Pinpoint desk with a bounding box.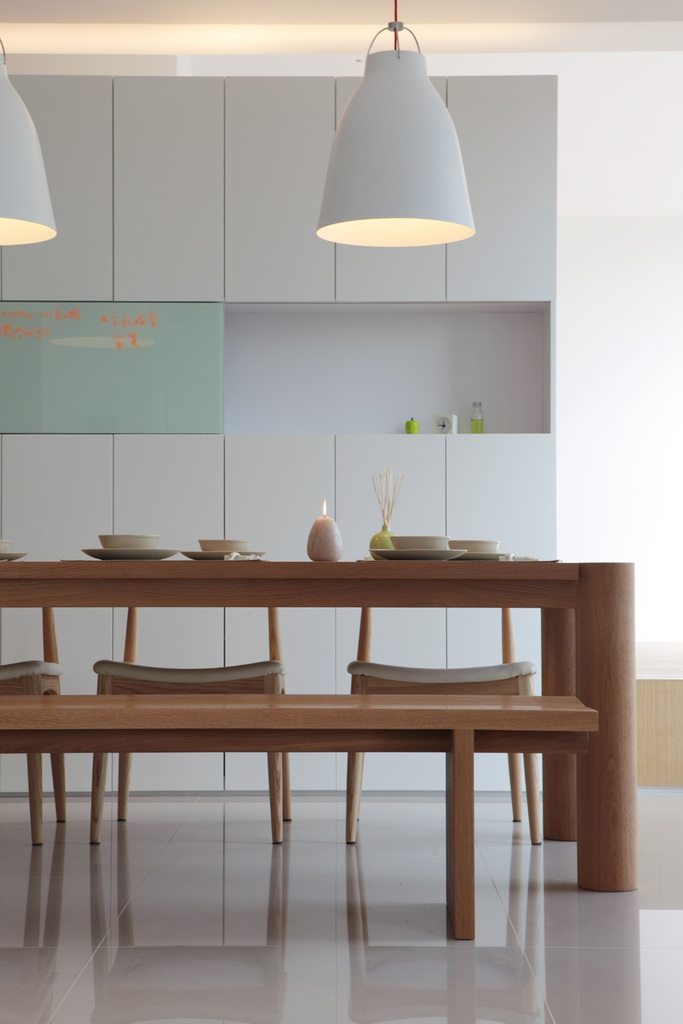
bbox=(0, 562, 632, 895).
